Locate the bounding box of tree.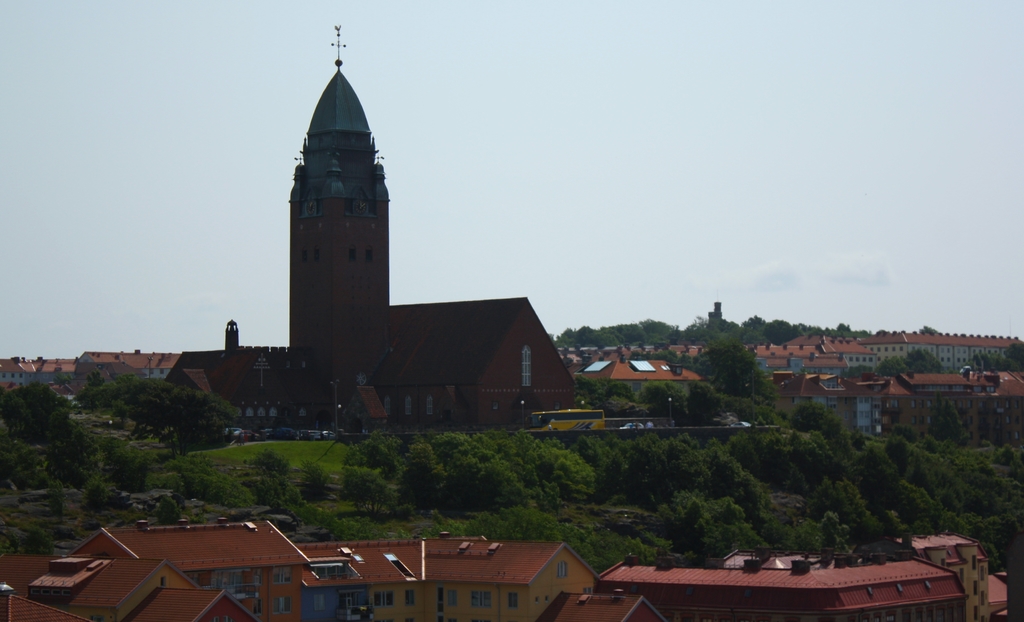
Bounding box: <region>577, 324, 597, 341</region>.
